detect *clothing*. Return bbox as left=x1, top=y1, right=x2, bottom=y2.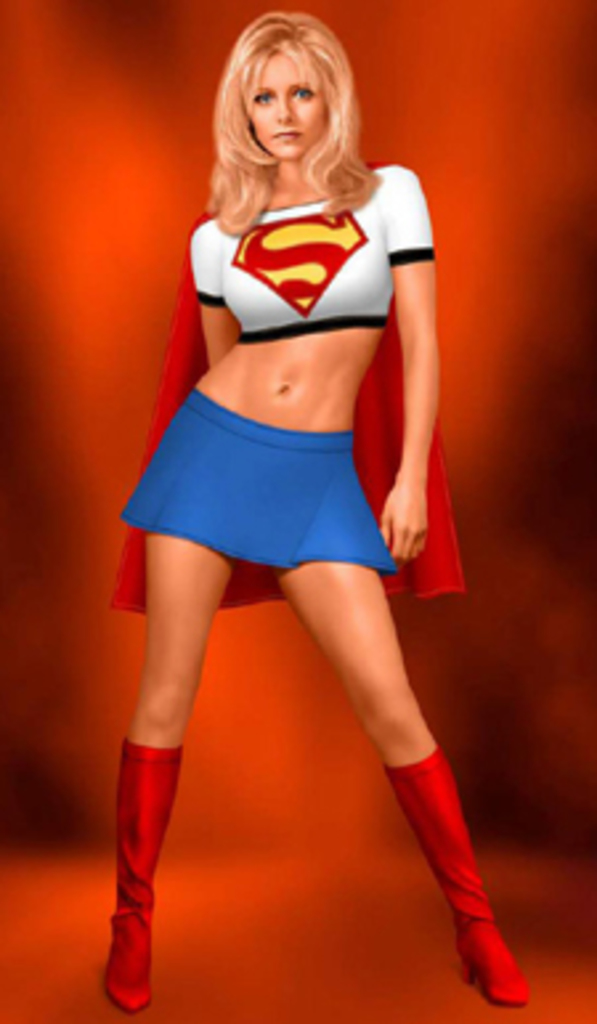
left=141, top=154, right=427, bottom=568.
